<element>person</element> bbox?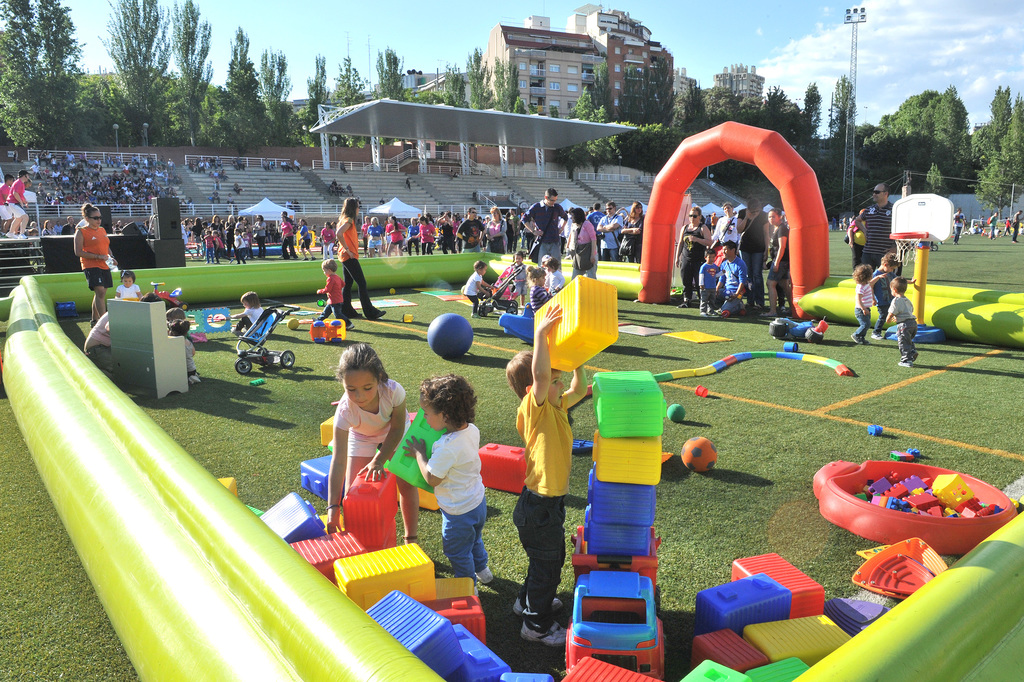
116, 276, 140, 299
